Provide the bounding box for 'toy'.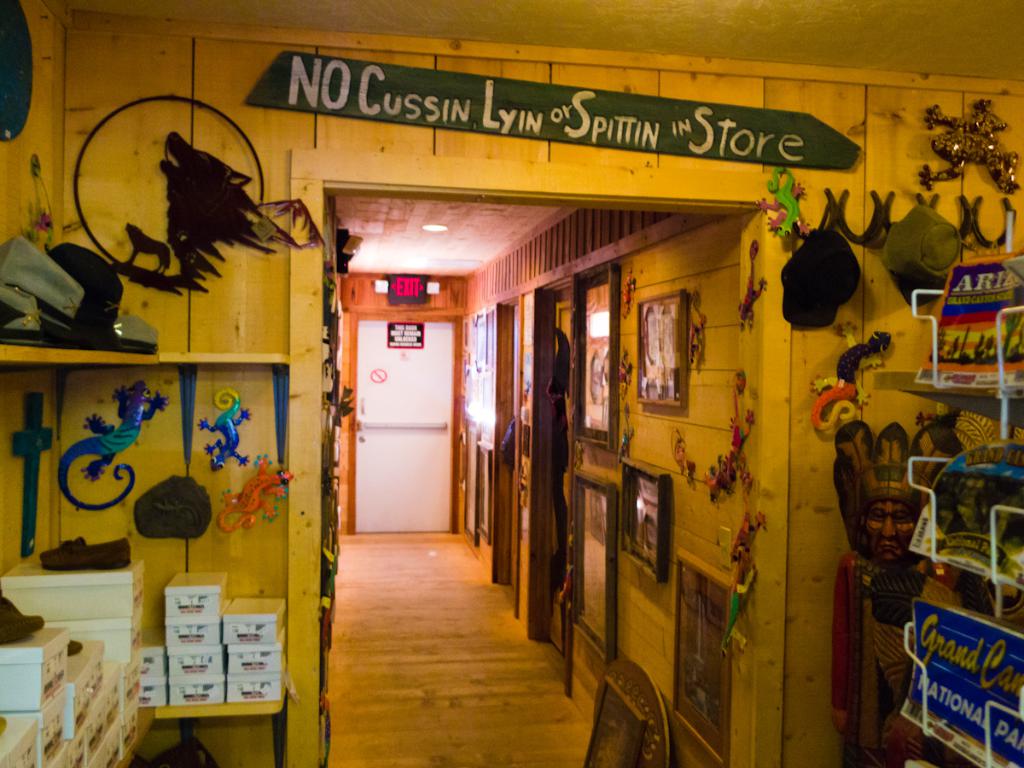
bbox(745, 172, 815, 247).
